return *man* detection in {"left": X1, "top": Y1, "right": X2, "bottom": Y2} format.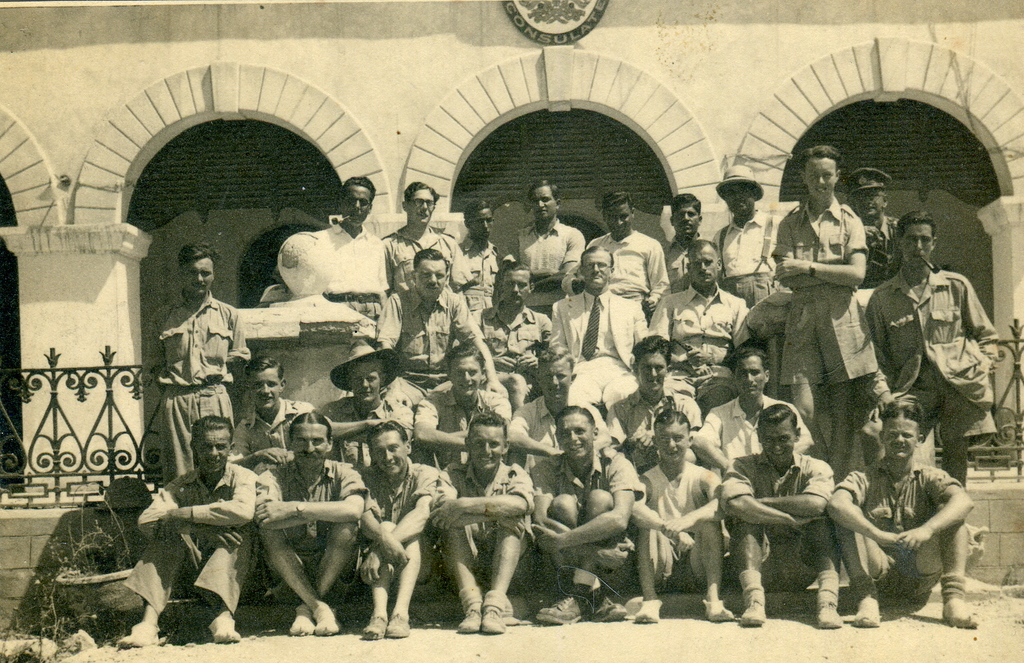
{"left": 384, "top": 186, "right": 451, "bottom": 287}.
